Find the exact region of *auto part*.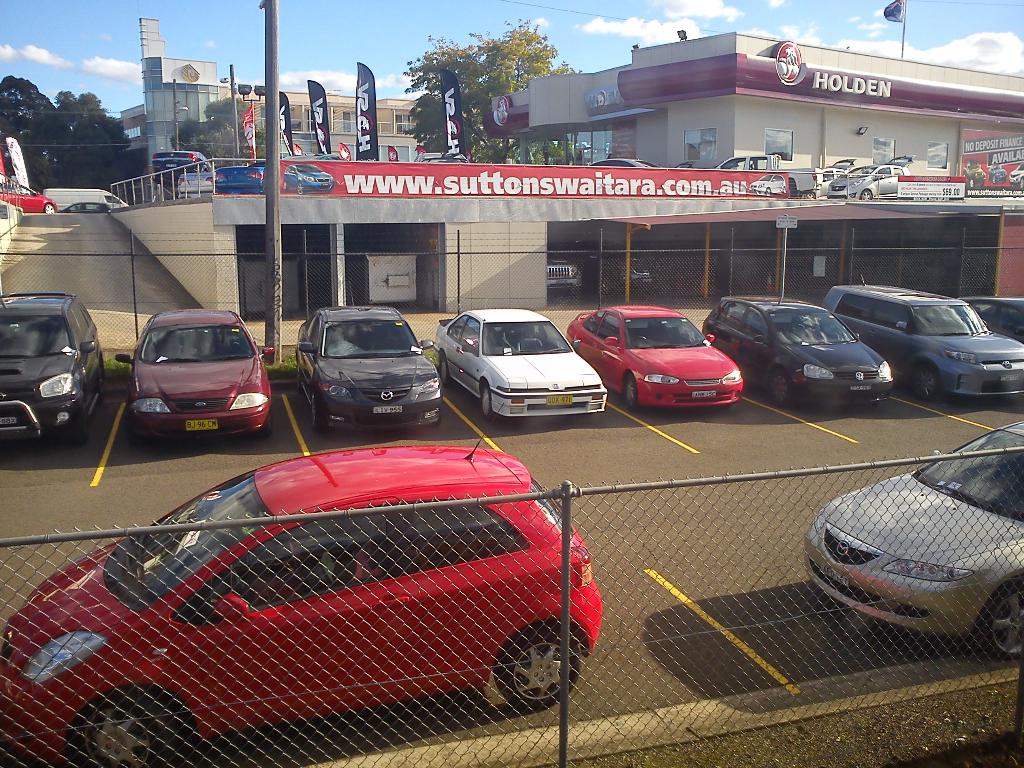
Exact region: [x1=626, y1=372, x2=639, y2=410].
